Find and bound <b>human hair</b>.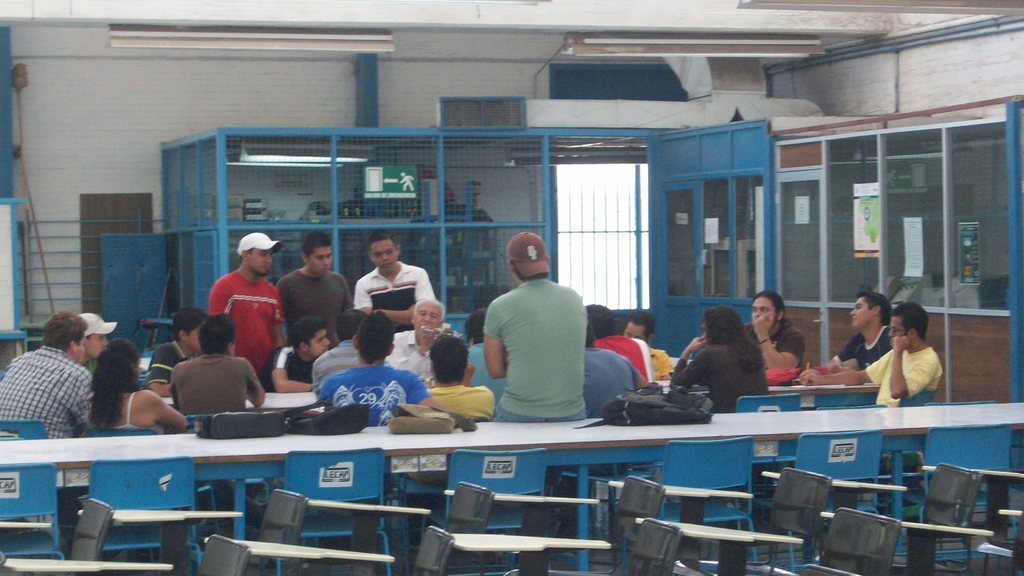
Bound: Rect(753, 287, 787, 321).
